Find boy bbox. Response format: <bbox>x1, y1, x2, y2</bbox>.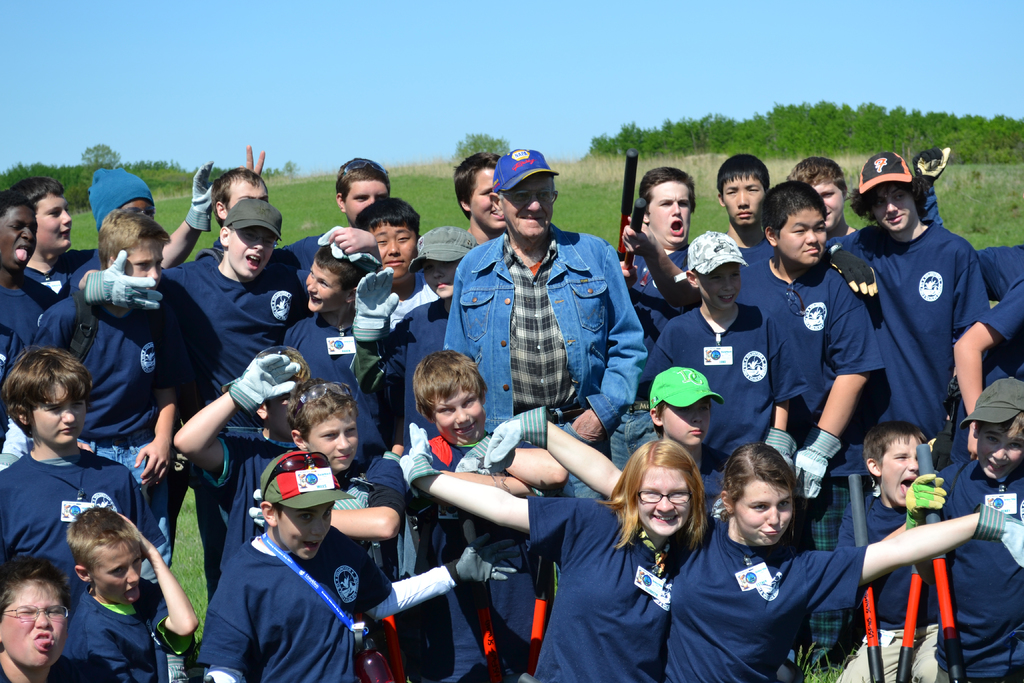
<bbox>835, 414, 963, 682</bbox>.
